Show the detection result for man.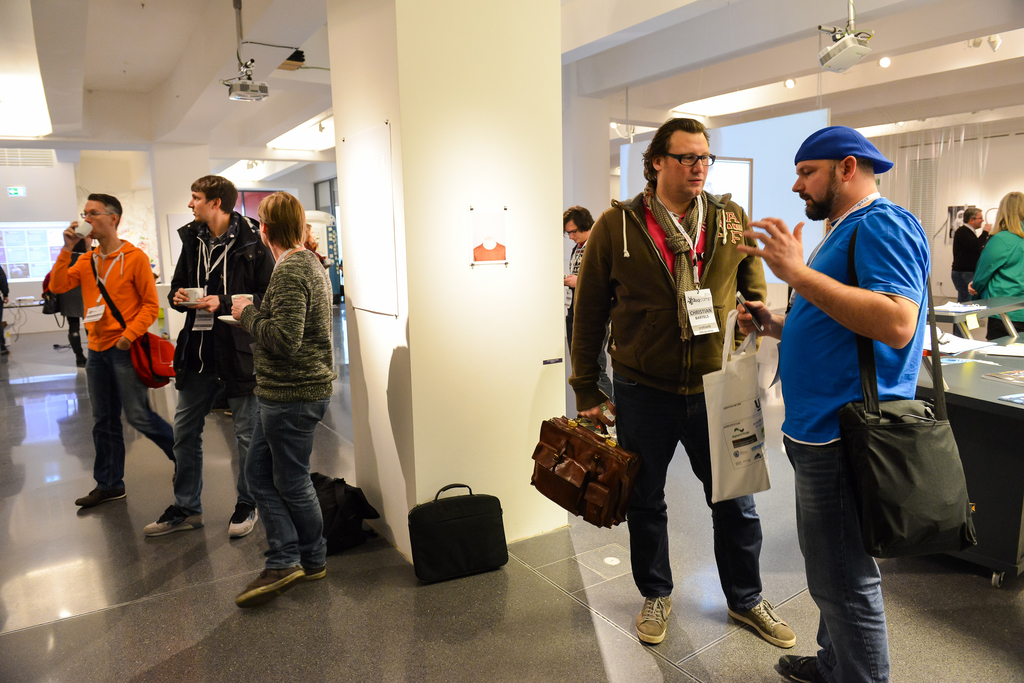
crop(143, 176, 278, 539).
